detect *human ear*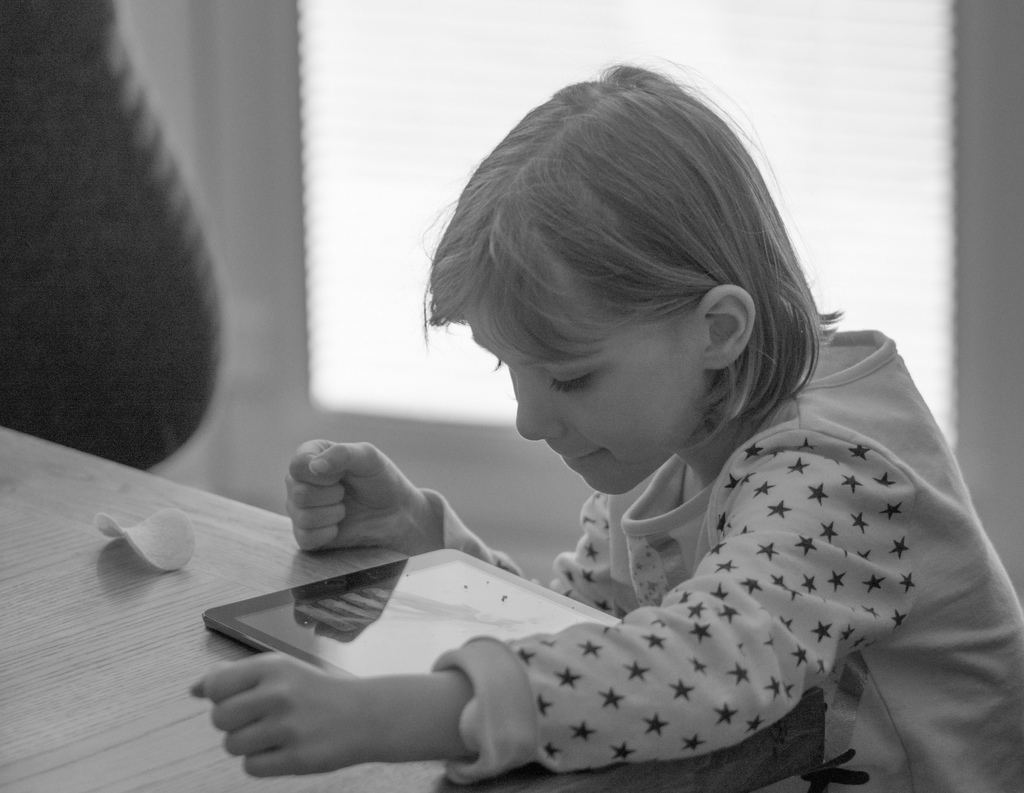
(left=697, top=284, right=757, bottom=369)
